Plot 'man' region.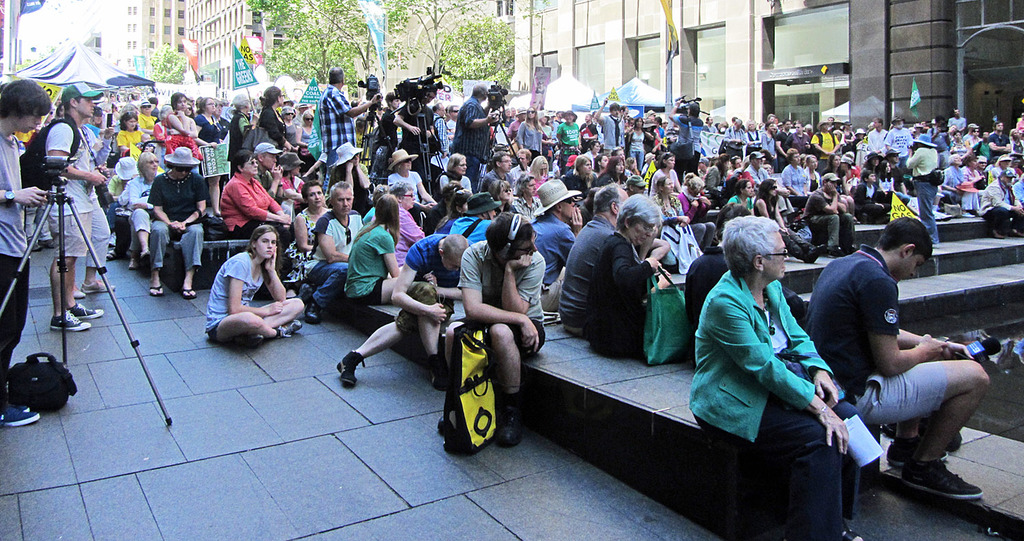
Plotted at {"left": 28, "top": 83, "right": 105, "bottom": 331}.
